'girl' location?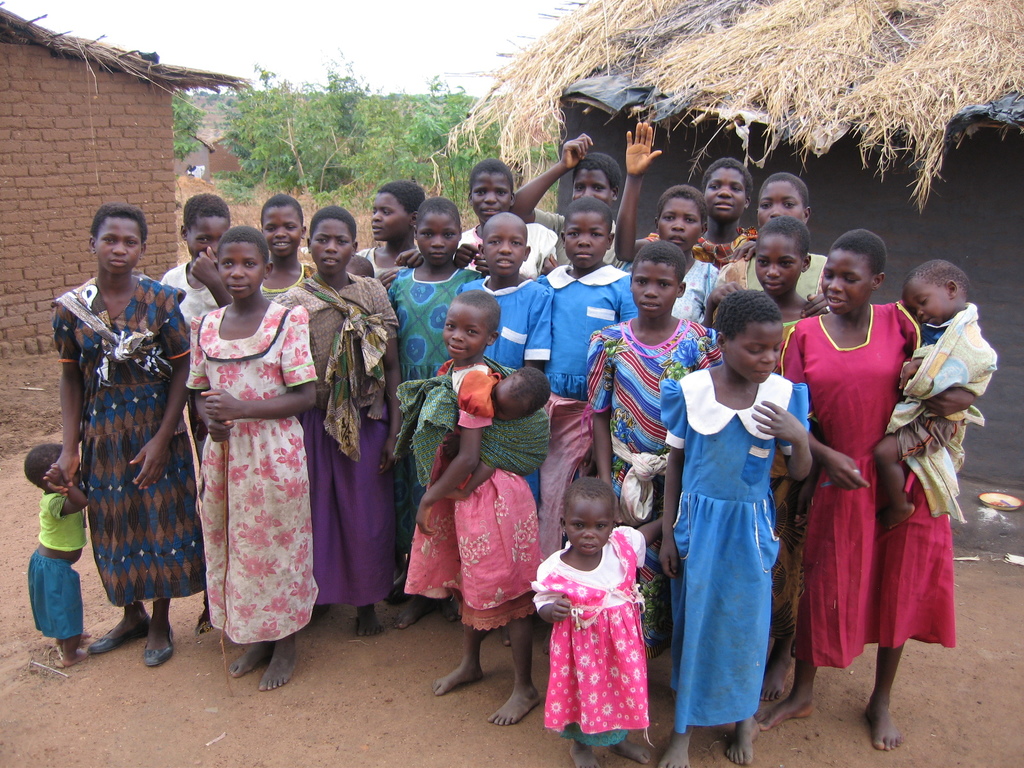
{"x1": 660, "y1": 285, "x2": 815, "y2": 763}
